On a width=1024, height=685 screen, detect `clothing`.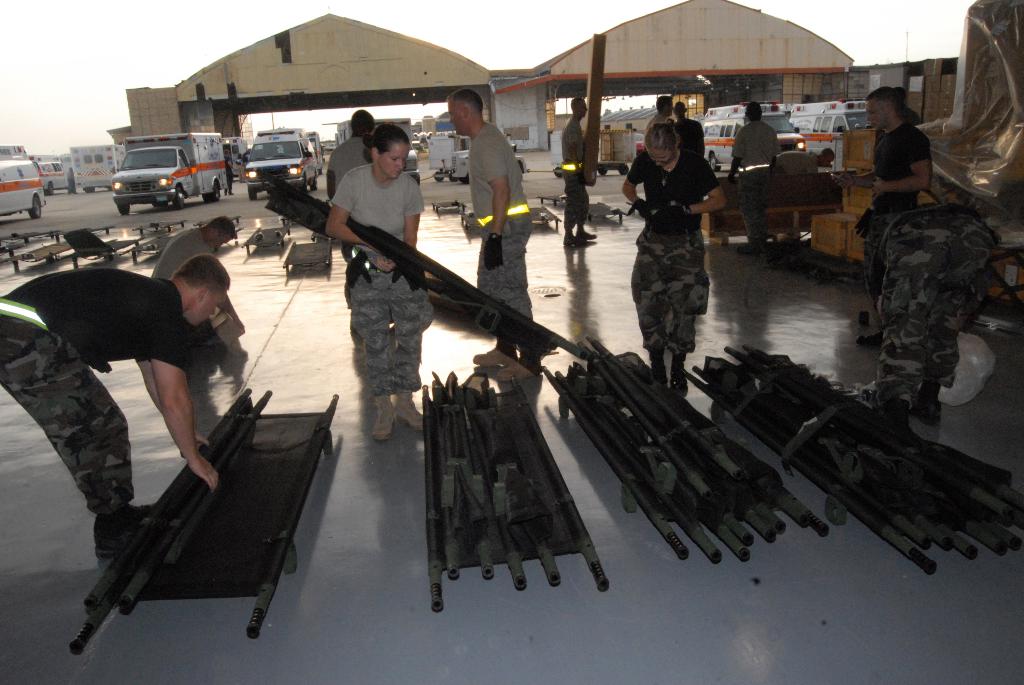
bbox=[329, 170, 424, 244].
